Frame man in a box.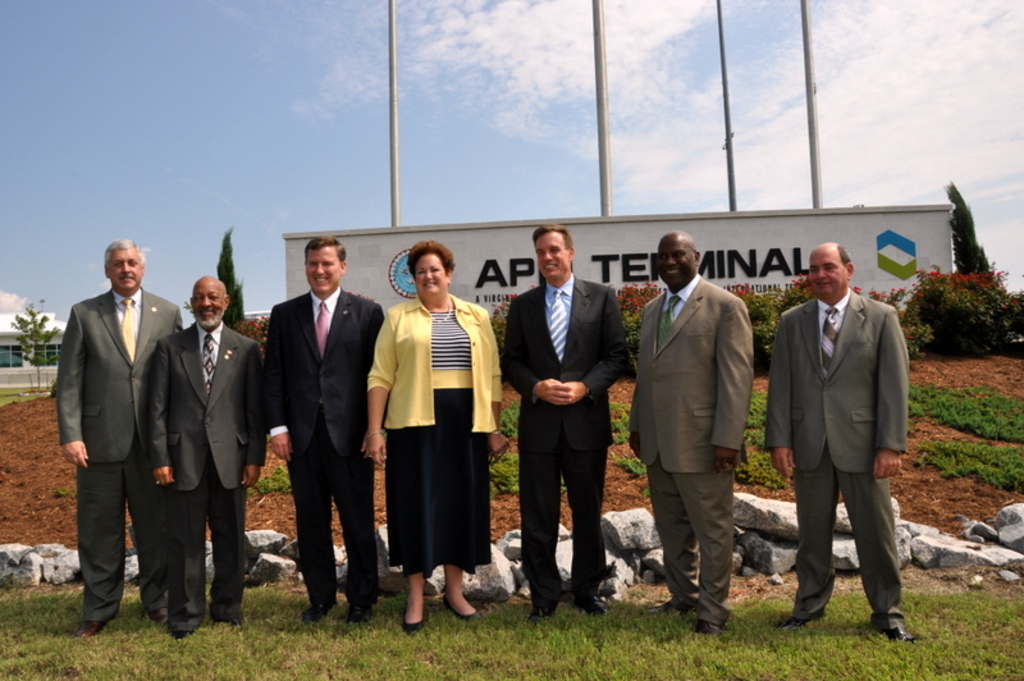
bbox(49, 236, 183, 631).
